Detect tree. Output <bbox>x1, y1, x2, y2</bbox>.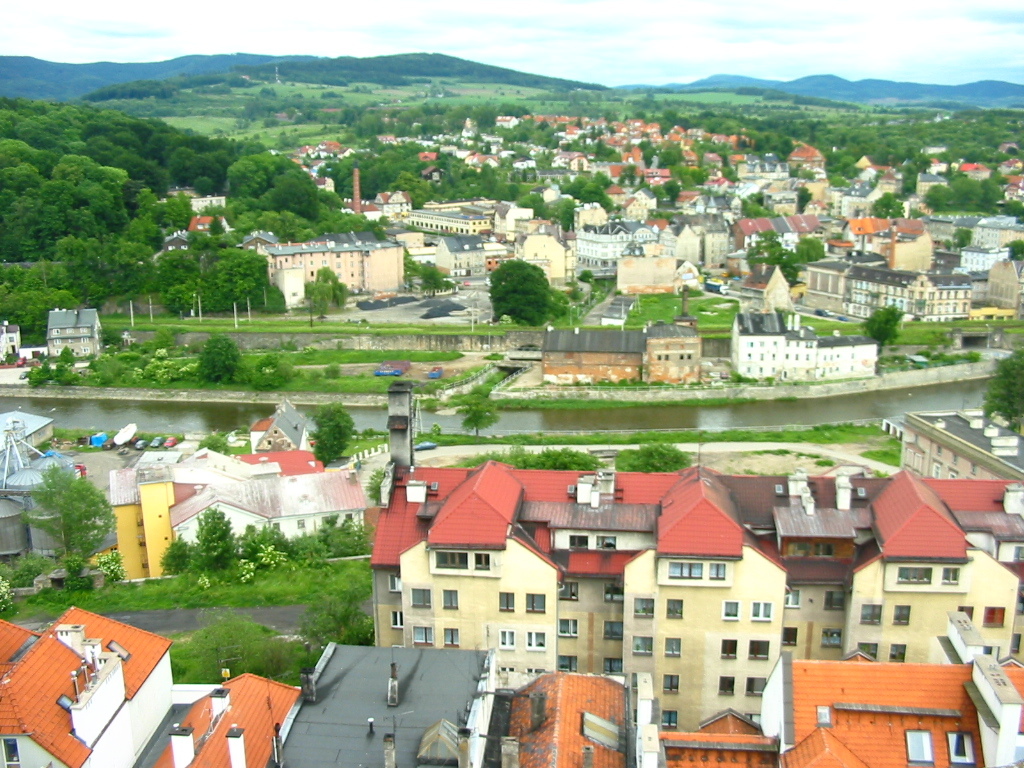
<bbox>300, 264, 353, 315</bbox>.
